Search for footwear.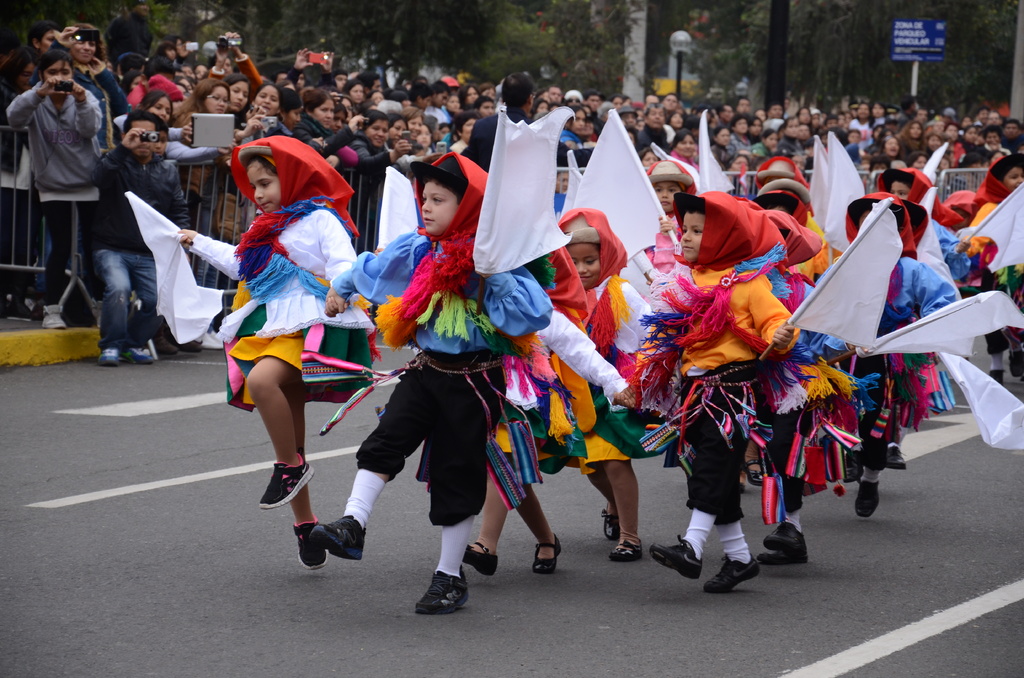
Found at x1=179, y1=337, x2=204, y2=350.
